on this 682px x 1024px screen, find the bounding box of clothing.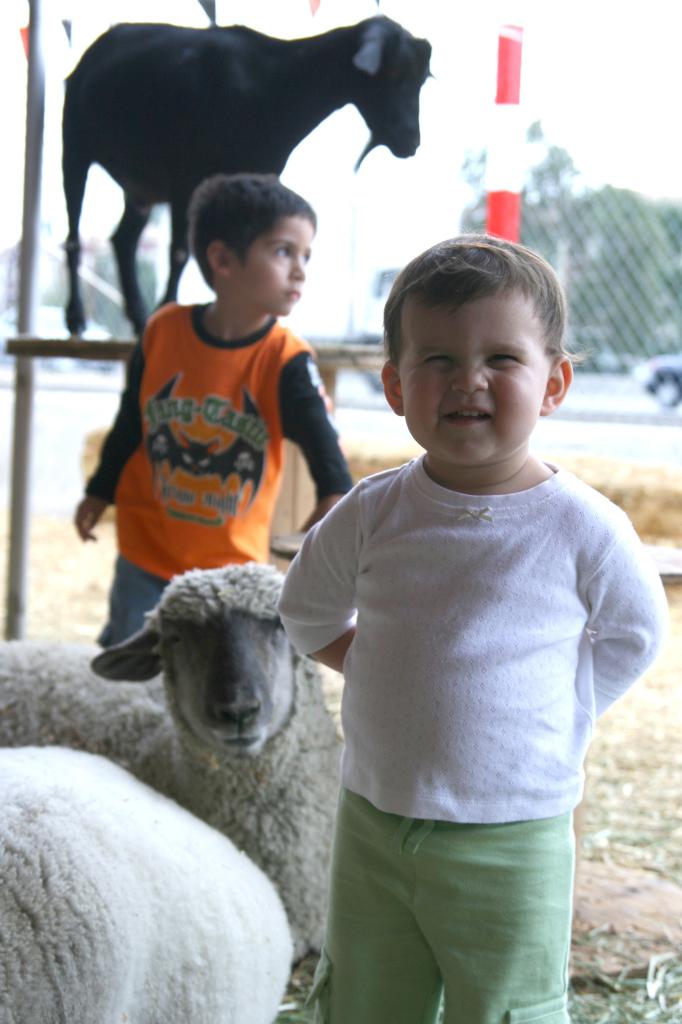
Bounding box: (273,452,667,1023).
